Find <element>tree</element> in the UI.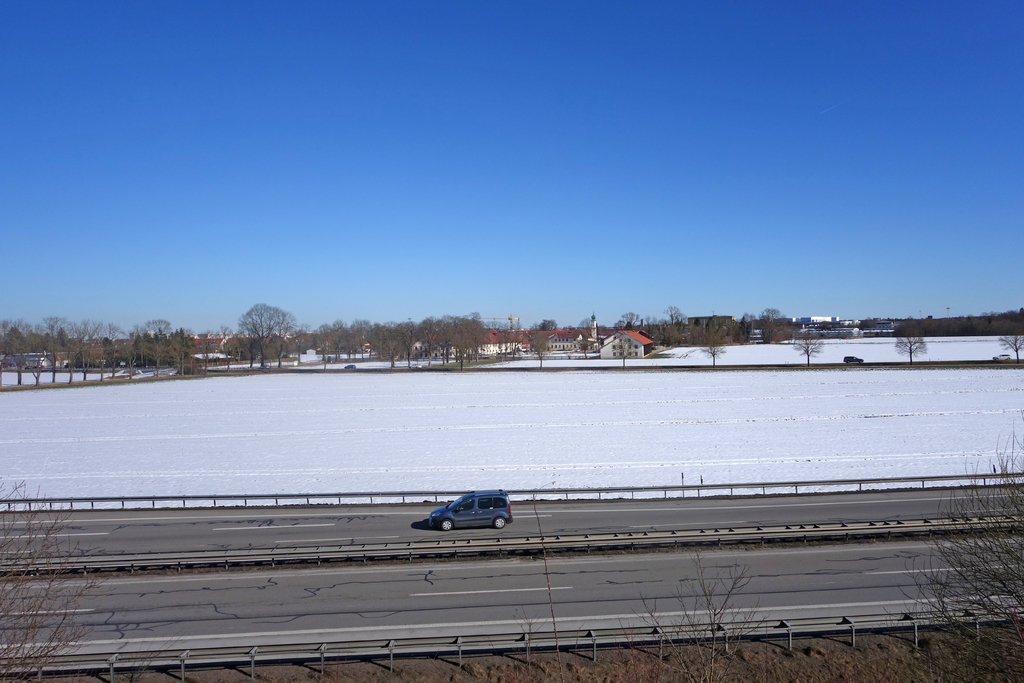
UI element at locate(668, 304, 688, 349).
